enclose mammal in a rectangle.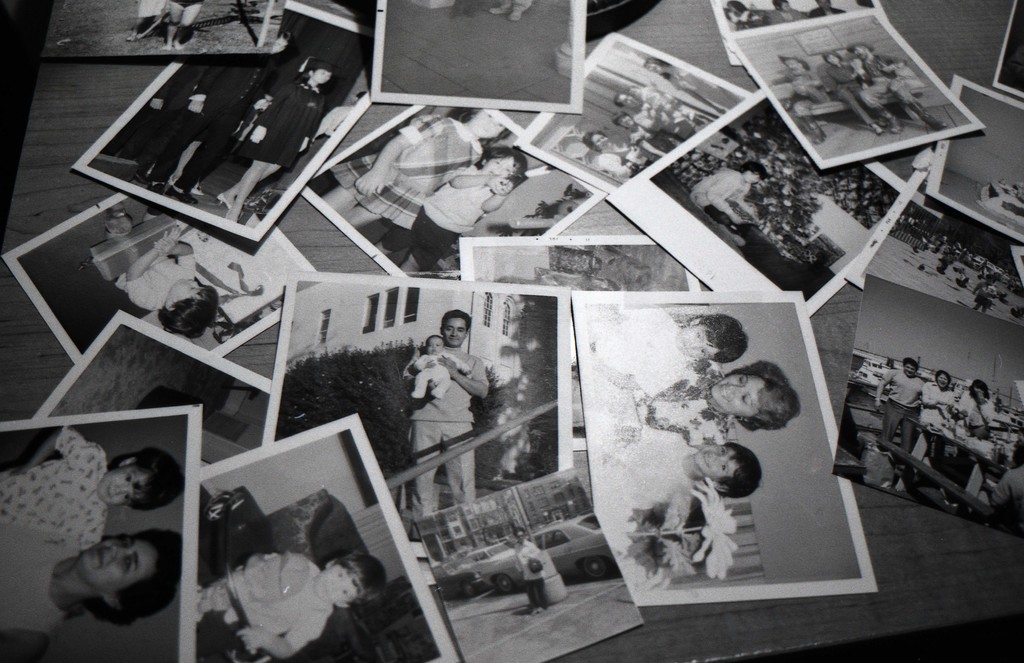
327:110:515:261.
